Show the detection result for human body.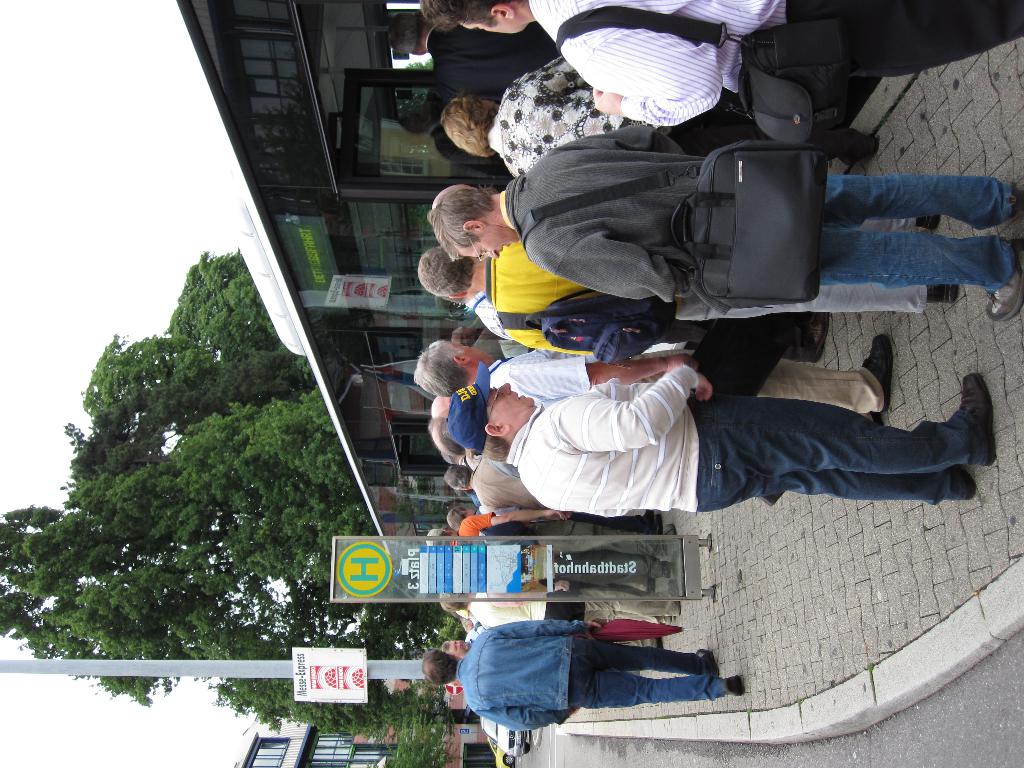
select_region(425, 120, 1023, 319).
